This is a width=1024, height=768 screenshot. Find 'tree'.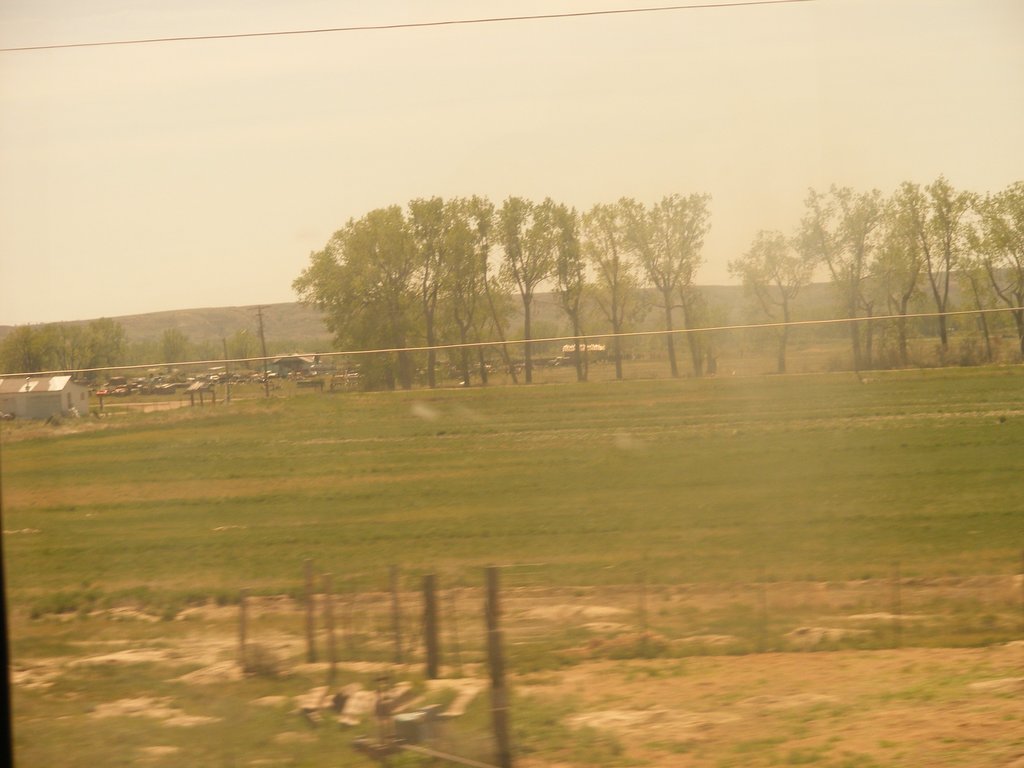
Bounding box: bbox(159, 321, 186, 385).
